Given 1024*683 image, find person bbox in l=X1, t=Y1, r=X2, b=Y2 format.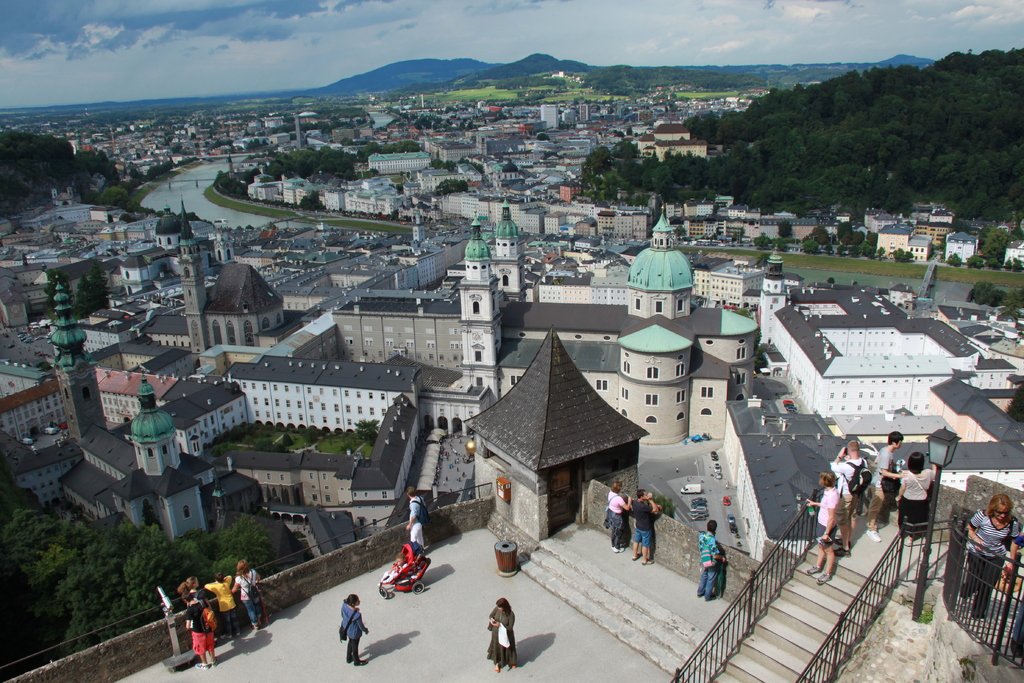
l=340, t=588, r=368, b=666.
